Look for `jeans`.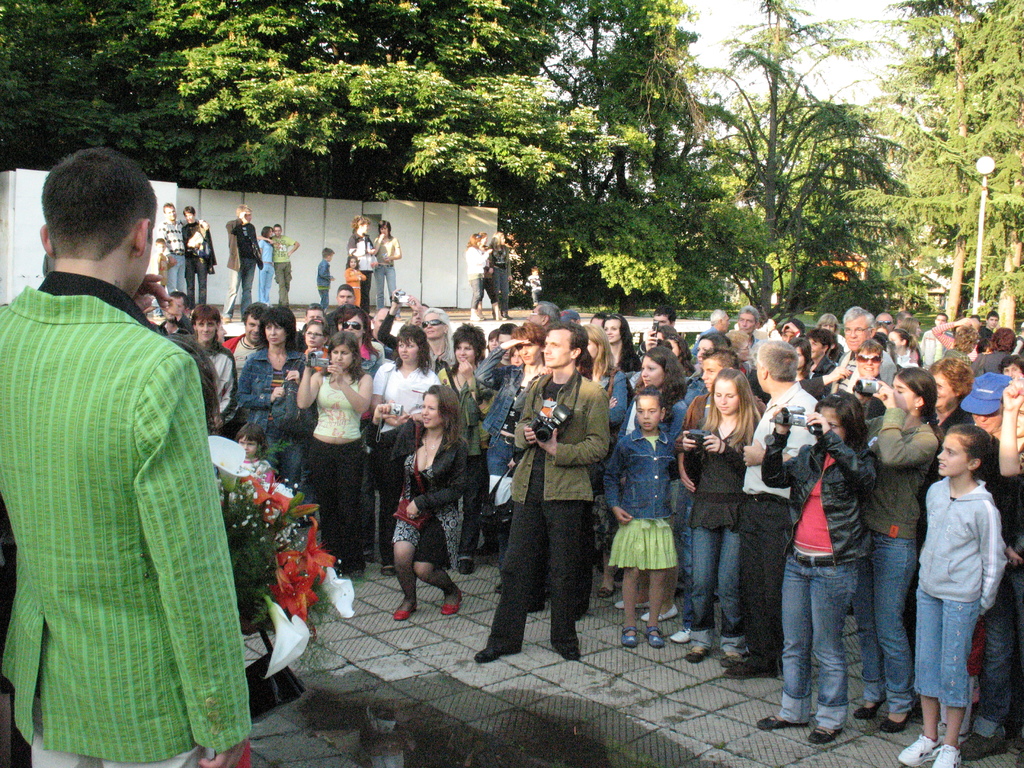
Found: [left=772, top=545, right=858, bottom=728].
